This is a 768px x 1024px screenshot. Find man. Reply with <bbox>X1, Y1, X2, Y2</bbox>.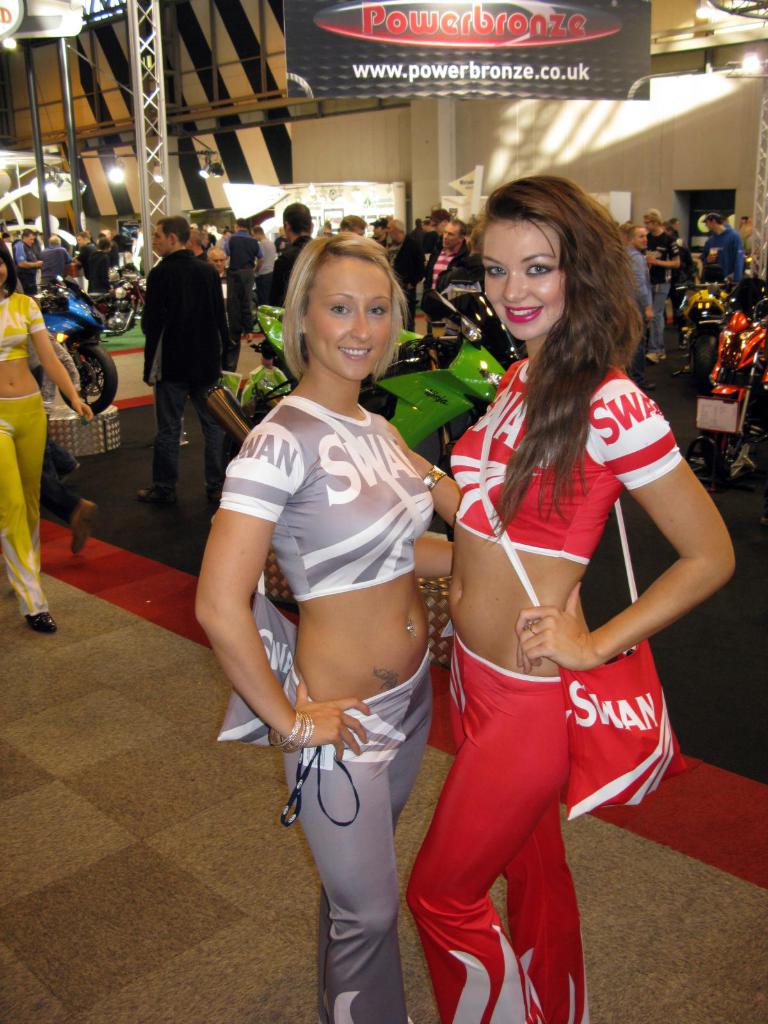
<bbox>90, 237, 118, 290</bbox>.
